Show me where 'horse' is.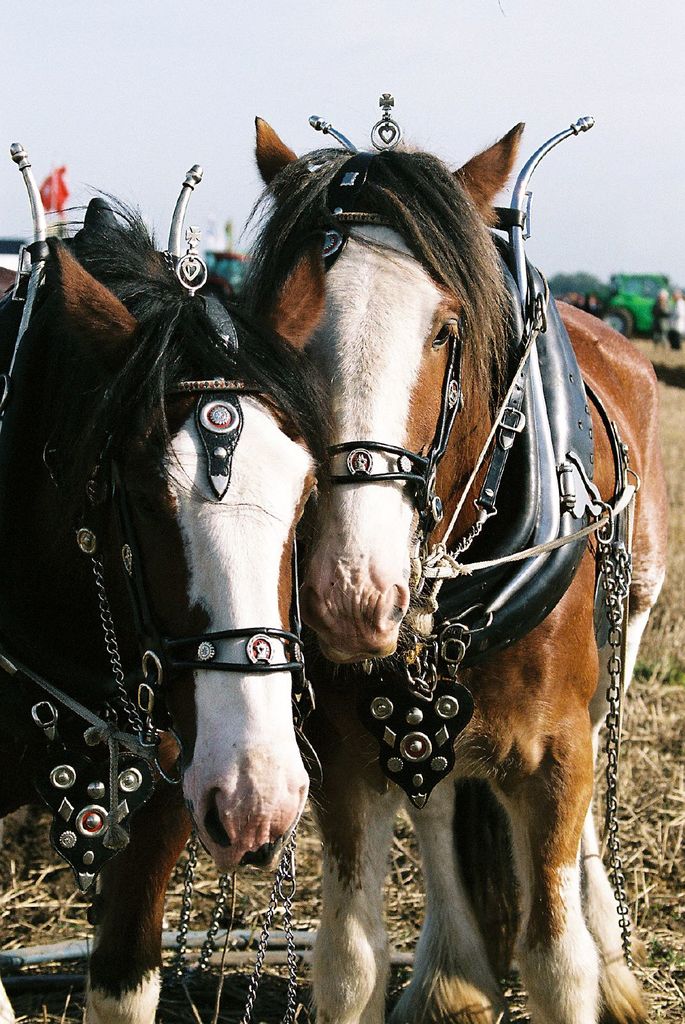
'horse' is at bbox=(0, 185, 335, 1023).
